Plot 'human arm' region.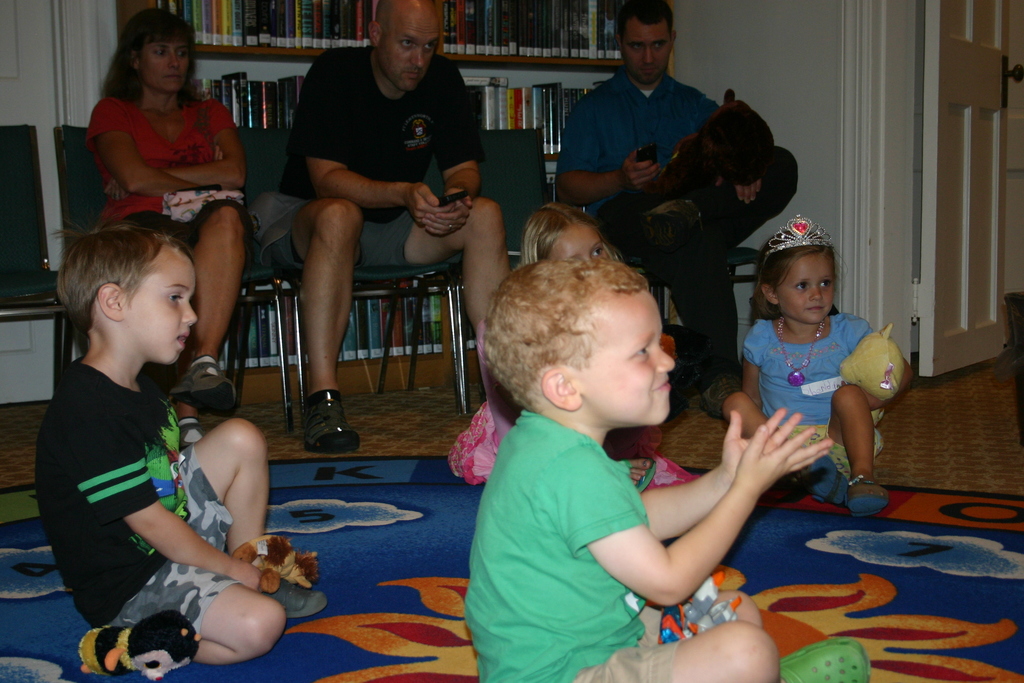
Plotted at [x1=724, y1=178, x2=751, y2=208].
